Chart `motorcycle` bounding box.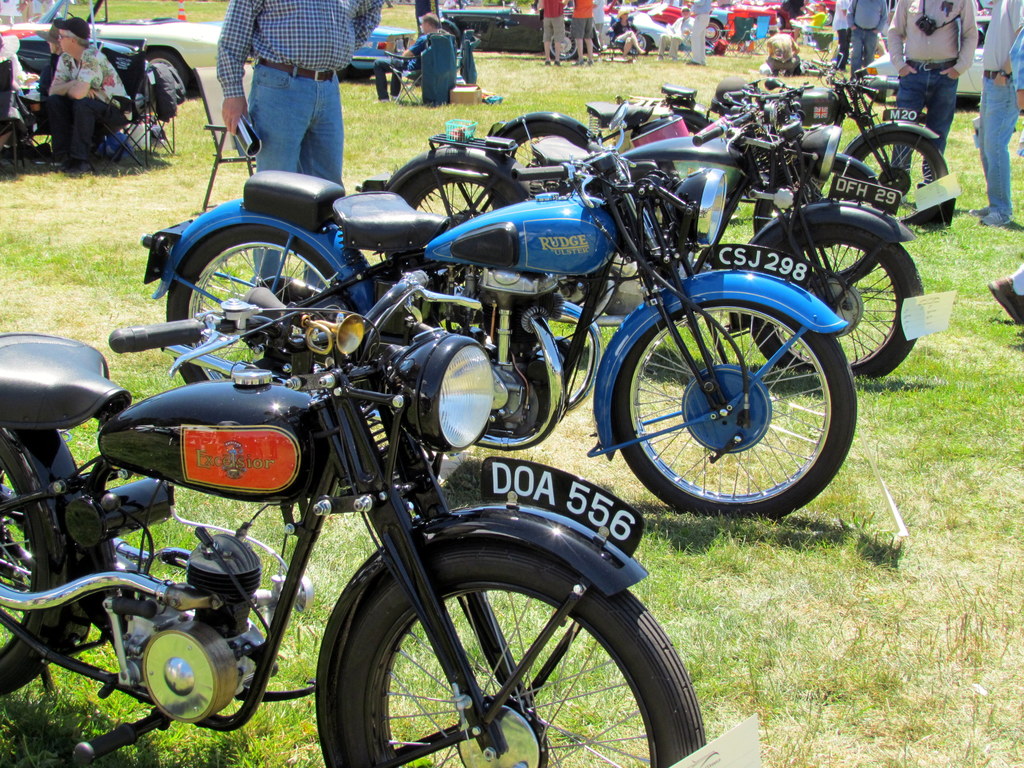
Charted: box(132, 97, 855, 446).
